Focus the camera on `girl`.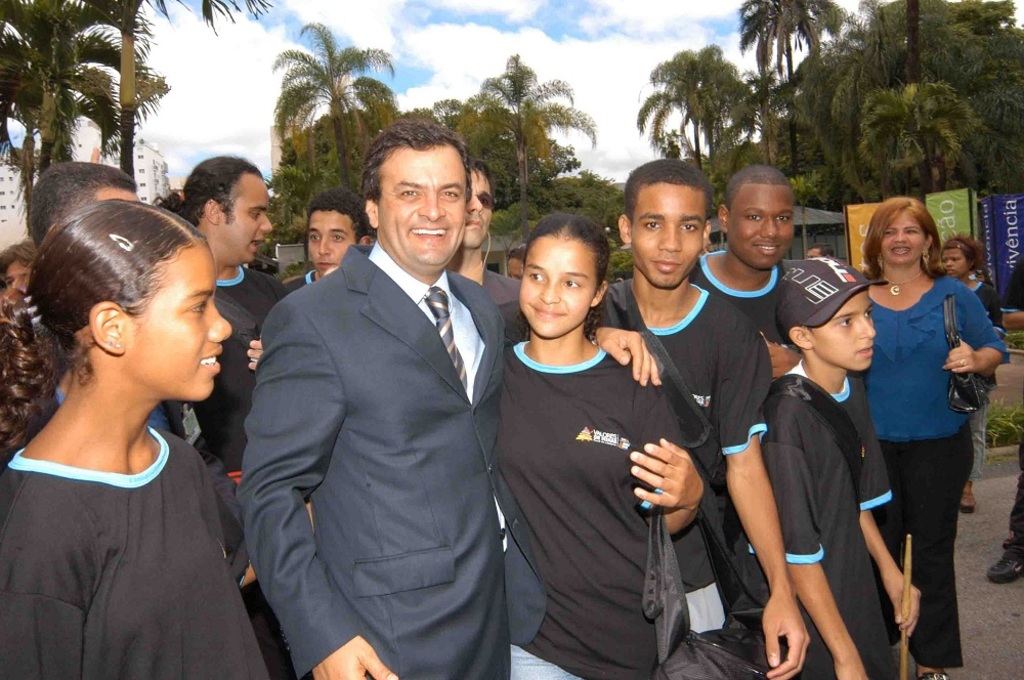
Focus region: bbox(495, 212, 706, 679).
